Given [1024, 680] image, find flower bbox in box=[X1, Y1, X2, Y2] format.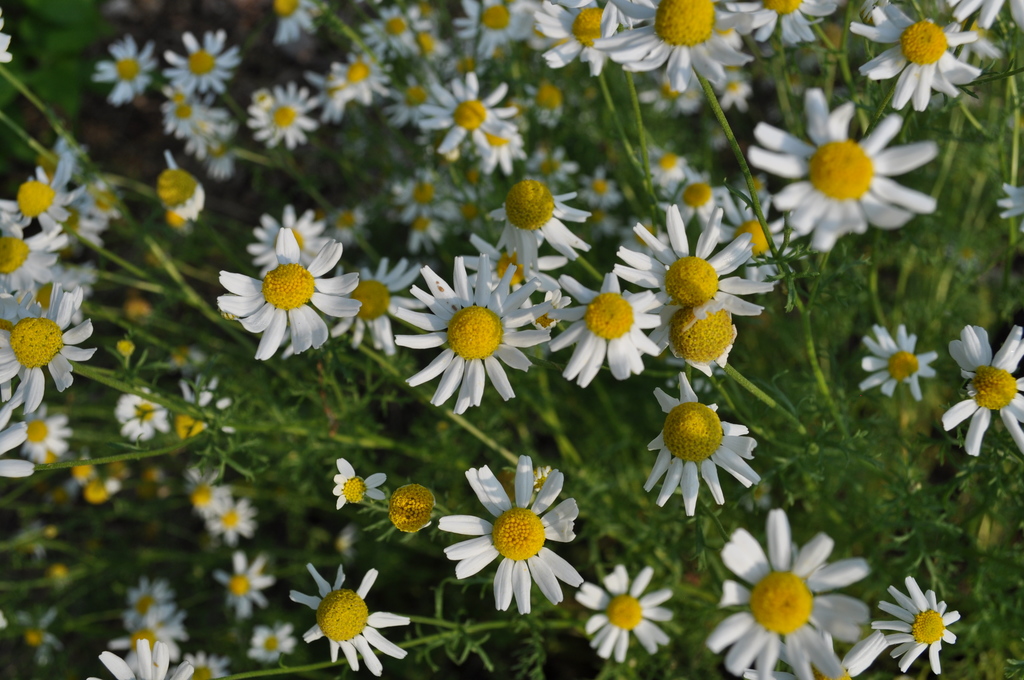
box=[434, 457, 586, 618].
